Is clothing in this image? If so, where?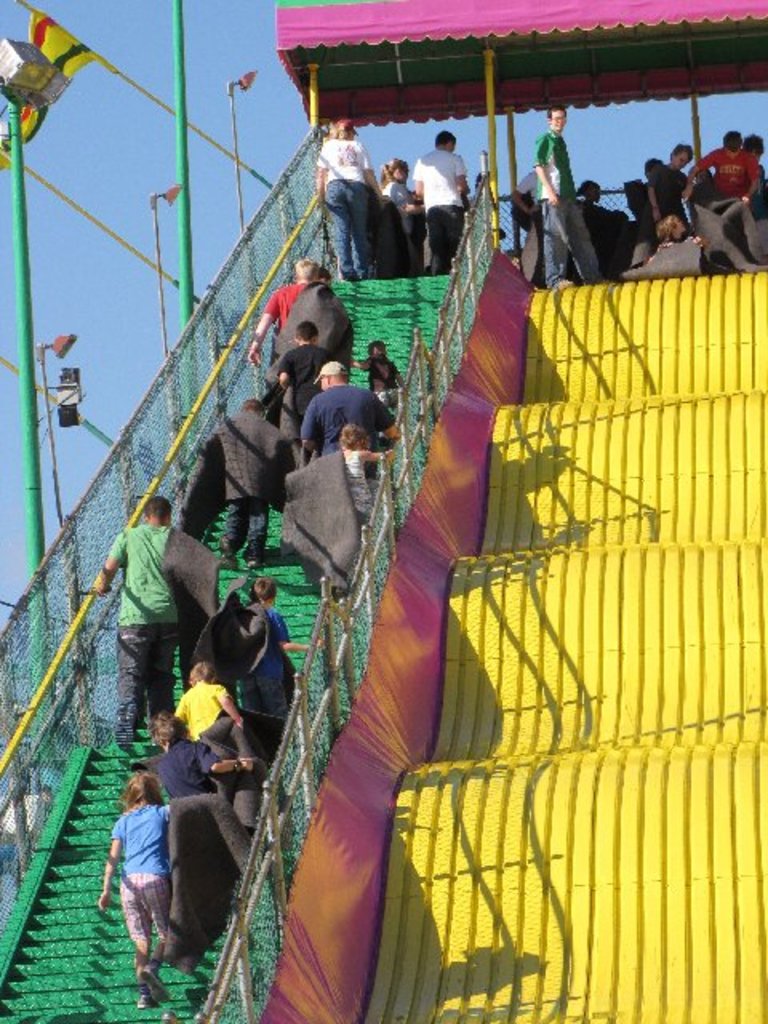
Yes, at [left=139, top=734, right=227, bottom=795].
